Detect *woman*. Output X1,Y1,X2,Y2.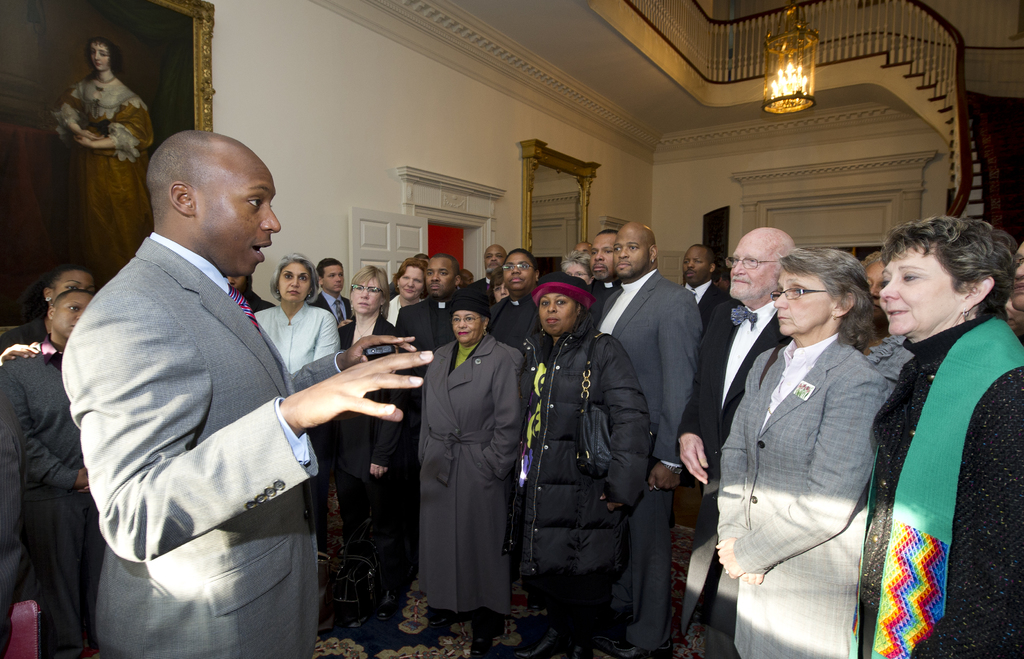
515,273,653,658.
